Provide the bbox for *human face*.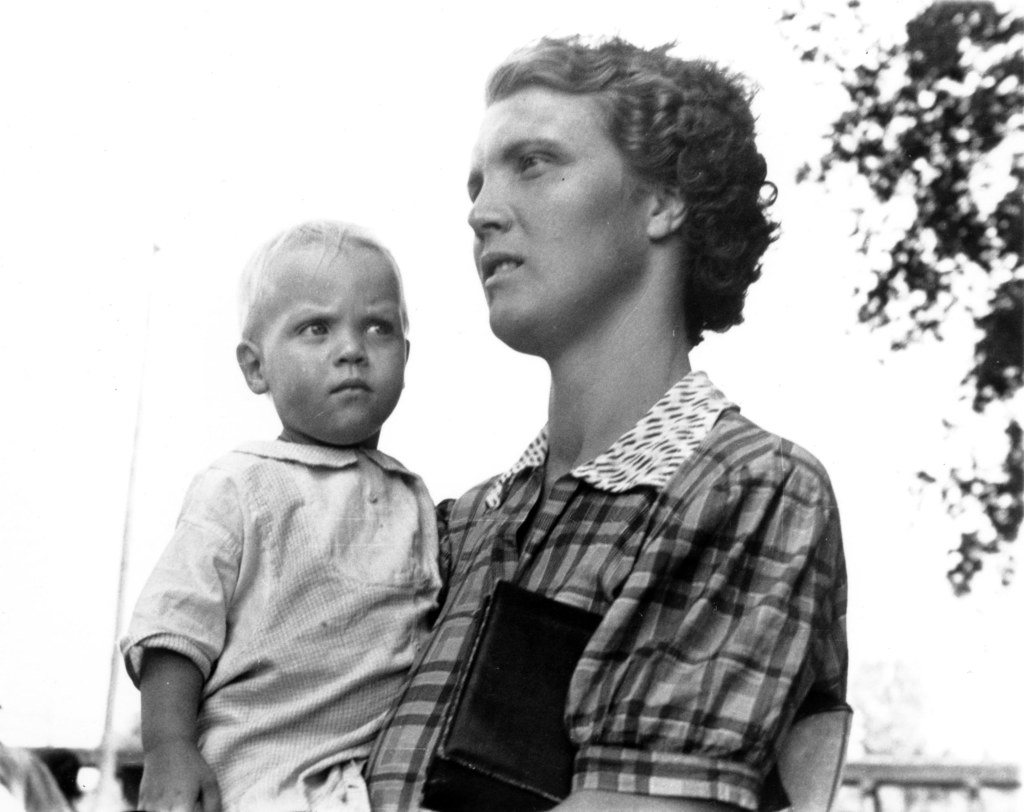
<bbox>264, 242, 406, 442</bbox>.
